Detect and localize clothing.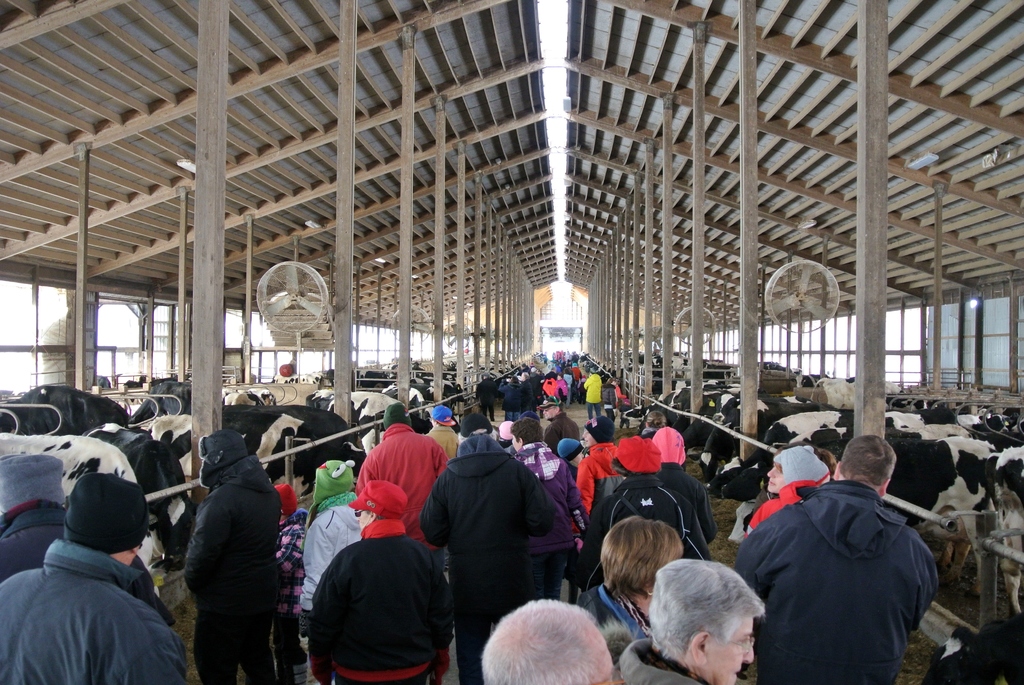
Localized at left=426, top=422, right=465, bottom=468.
